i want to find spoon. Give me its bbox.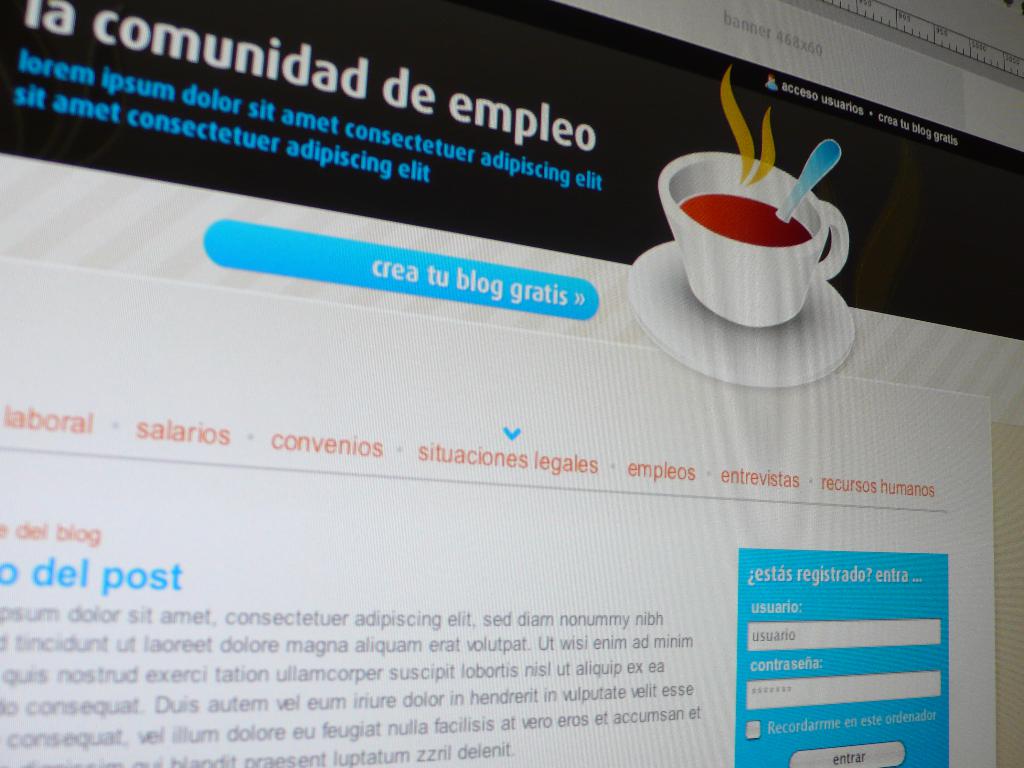
box(772, 138, 840, 221).
